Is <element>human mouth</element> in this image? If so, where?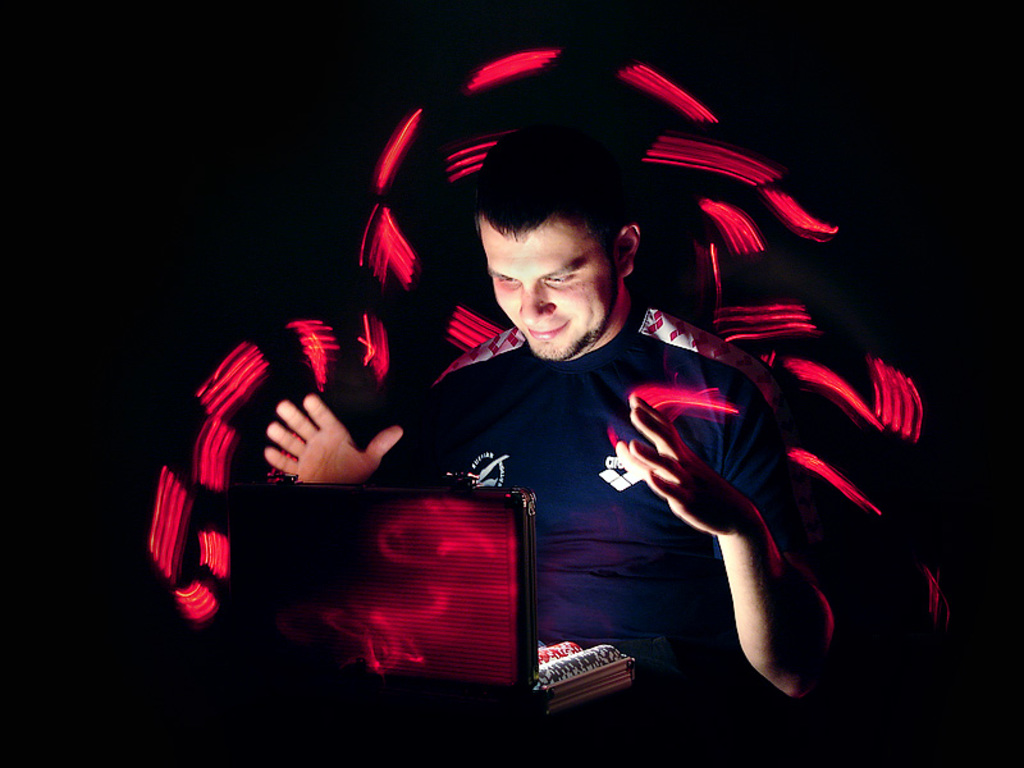
Yes, at (x1=524, y1=323, x2=568, y2=342).
